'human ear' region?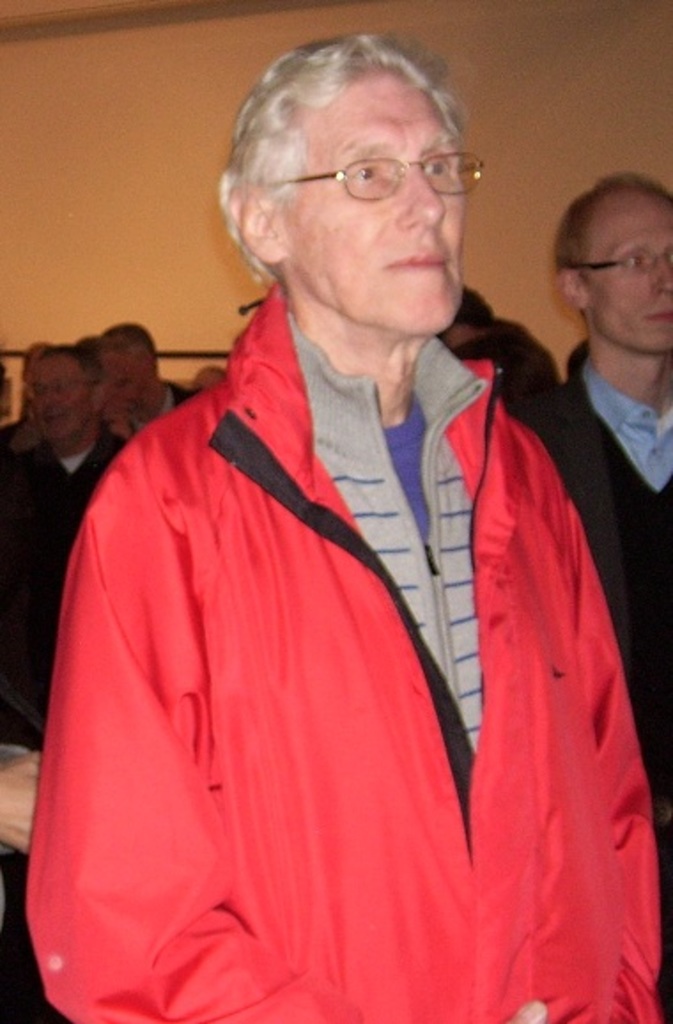
bbox=(225, 184, 292, 259)
